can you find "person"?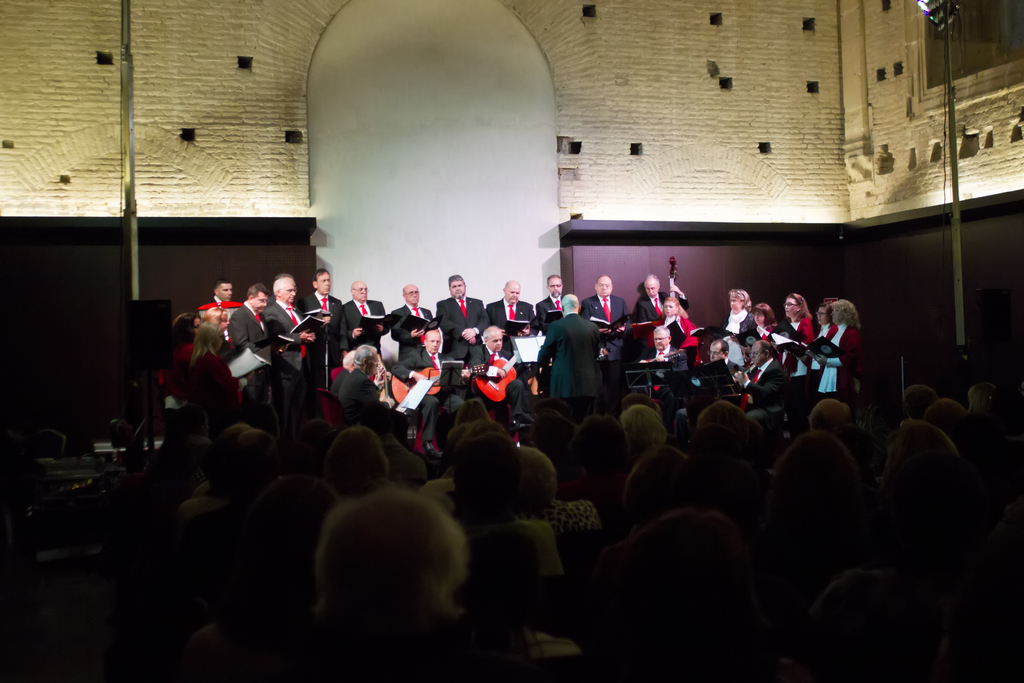
Yes, bounding box: <box>333,350,357,400</box>.
